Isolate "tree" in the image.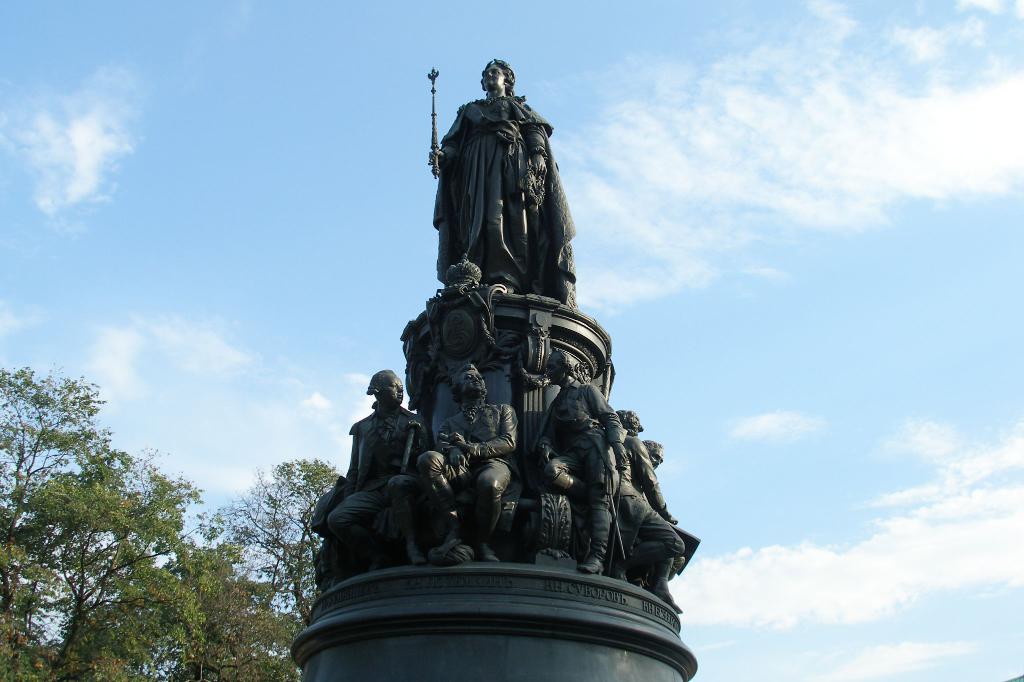
Isolated region: bbox(13, 331, 246, 678).
